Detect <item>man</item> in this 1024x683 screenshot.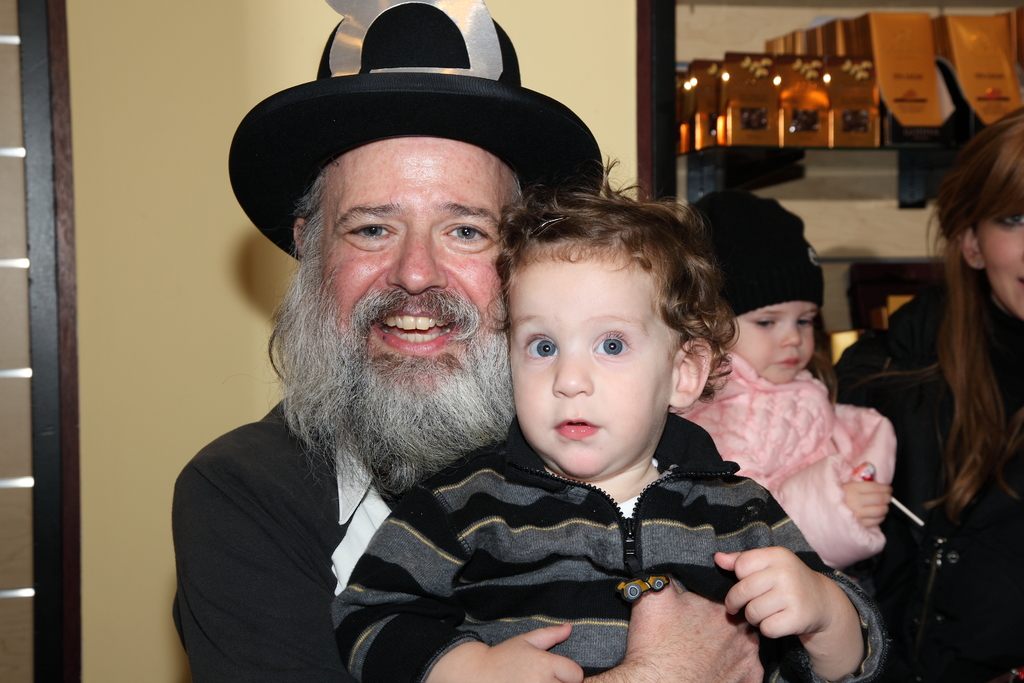
Detection: box(158, 65, 862, 675).
